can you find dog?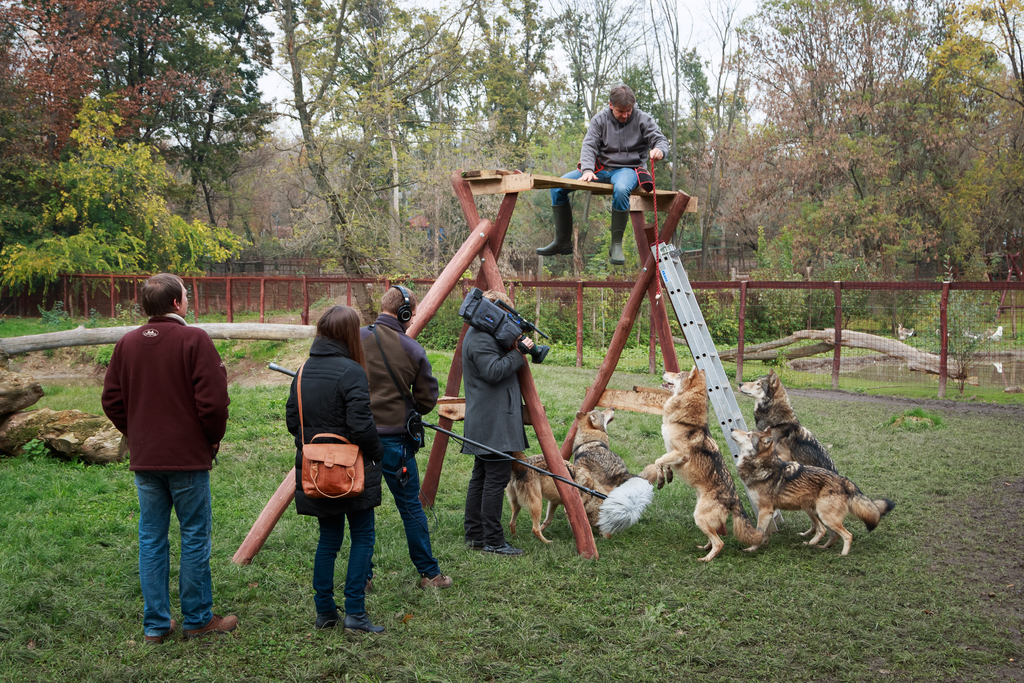
Yes, bounding box: [655, 363, 761, 559].
